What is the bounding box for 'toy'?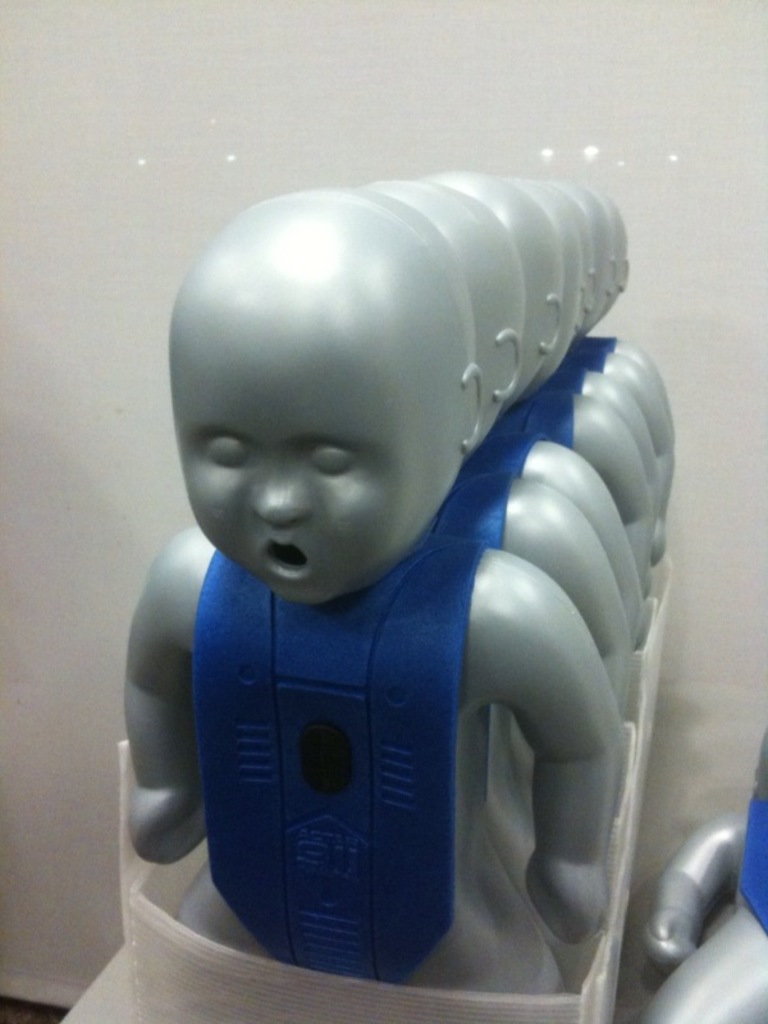
[538, 179, 685, 508].
